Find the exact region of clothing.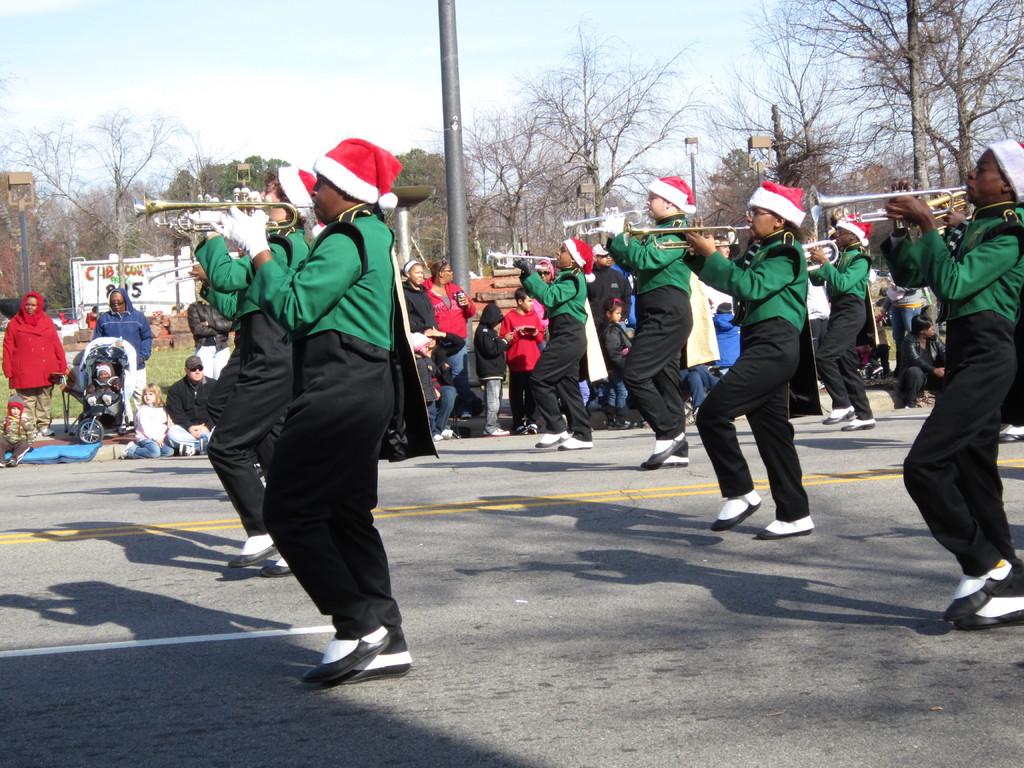
Exact region: x1=0, y1=394, x2=35, y2=468.
